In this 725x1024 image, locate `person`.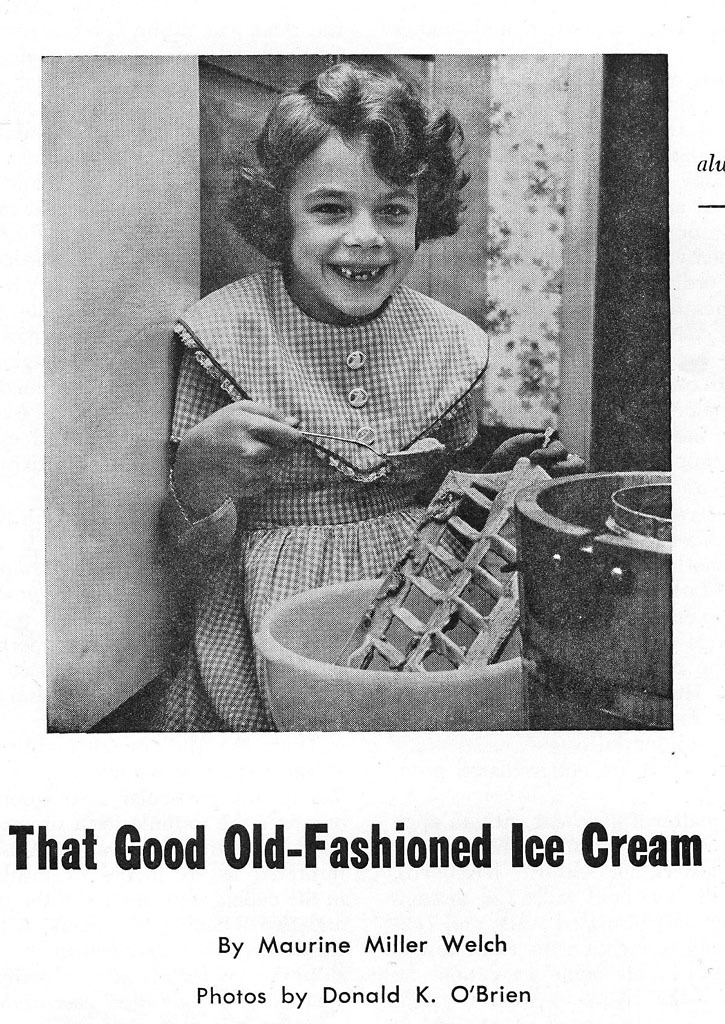
Bounding box: bbox=(171, 50, 534, 704).
